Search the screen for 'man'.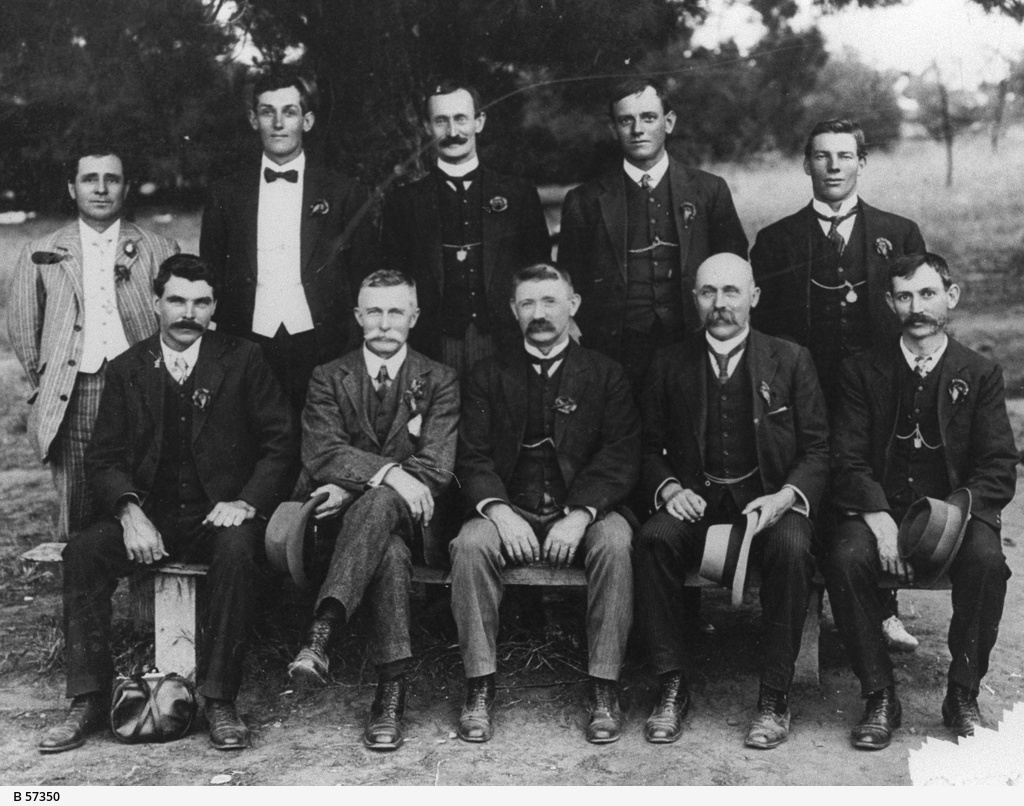
Found at 279,242,469,747.
